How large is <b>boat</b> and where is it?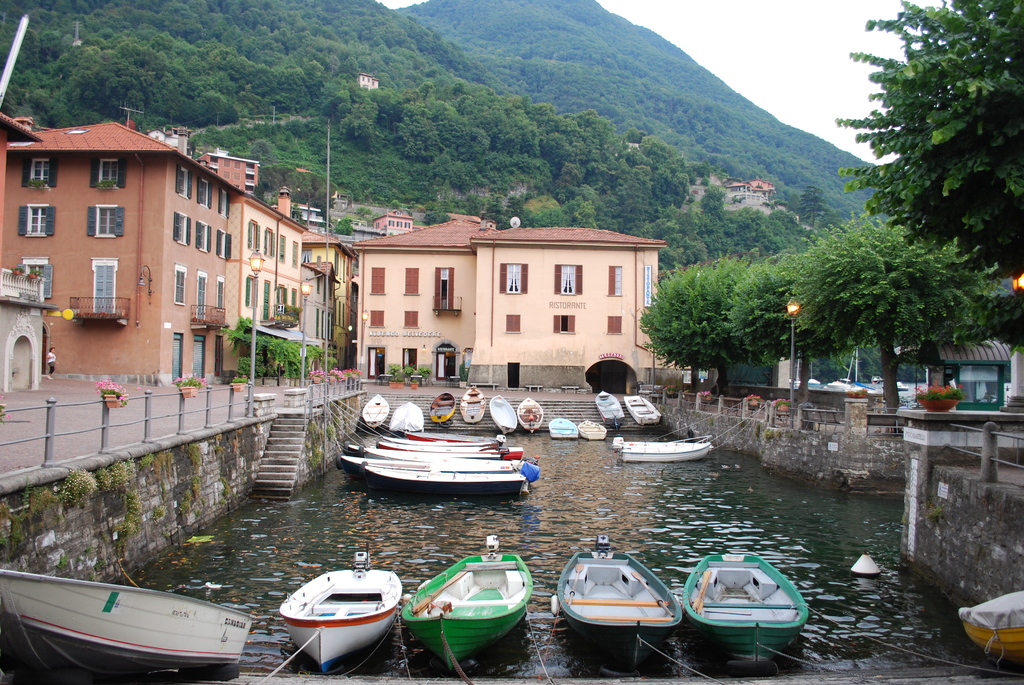
Bounding box: box=[514, 397, 543, 433].
